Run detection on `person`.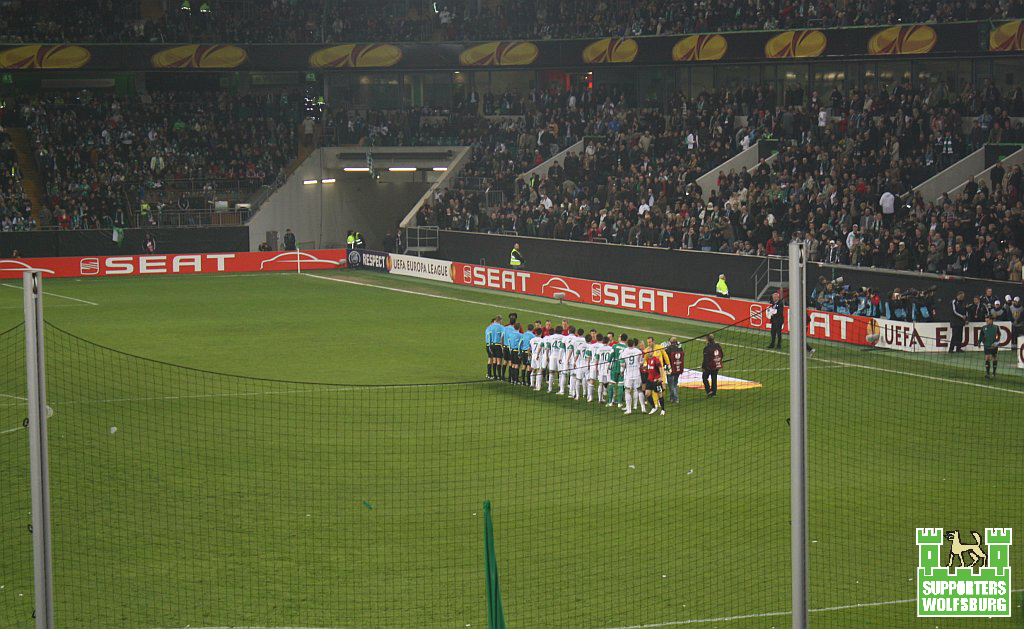
Result: left=273, top=224, right=302, bottom=258.
